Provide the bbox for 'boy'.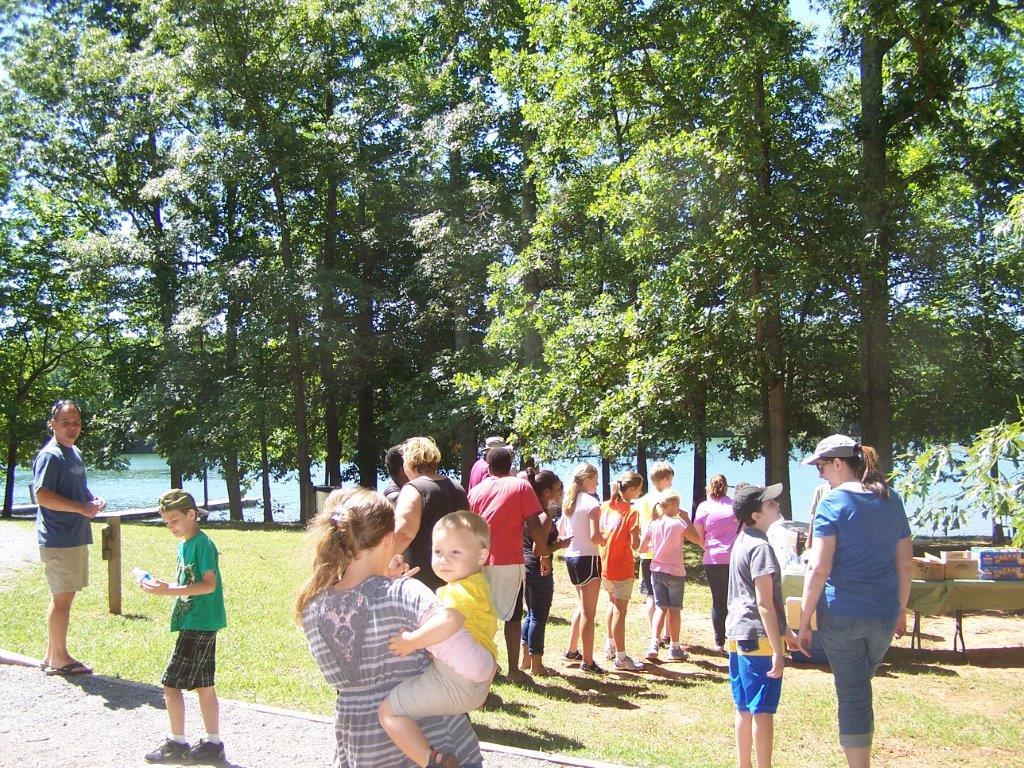
{"left": 121, "top": 498, "right": 224, "bottom": 751}.
